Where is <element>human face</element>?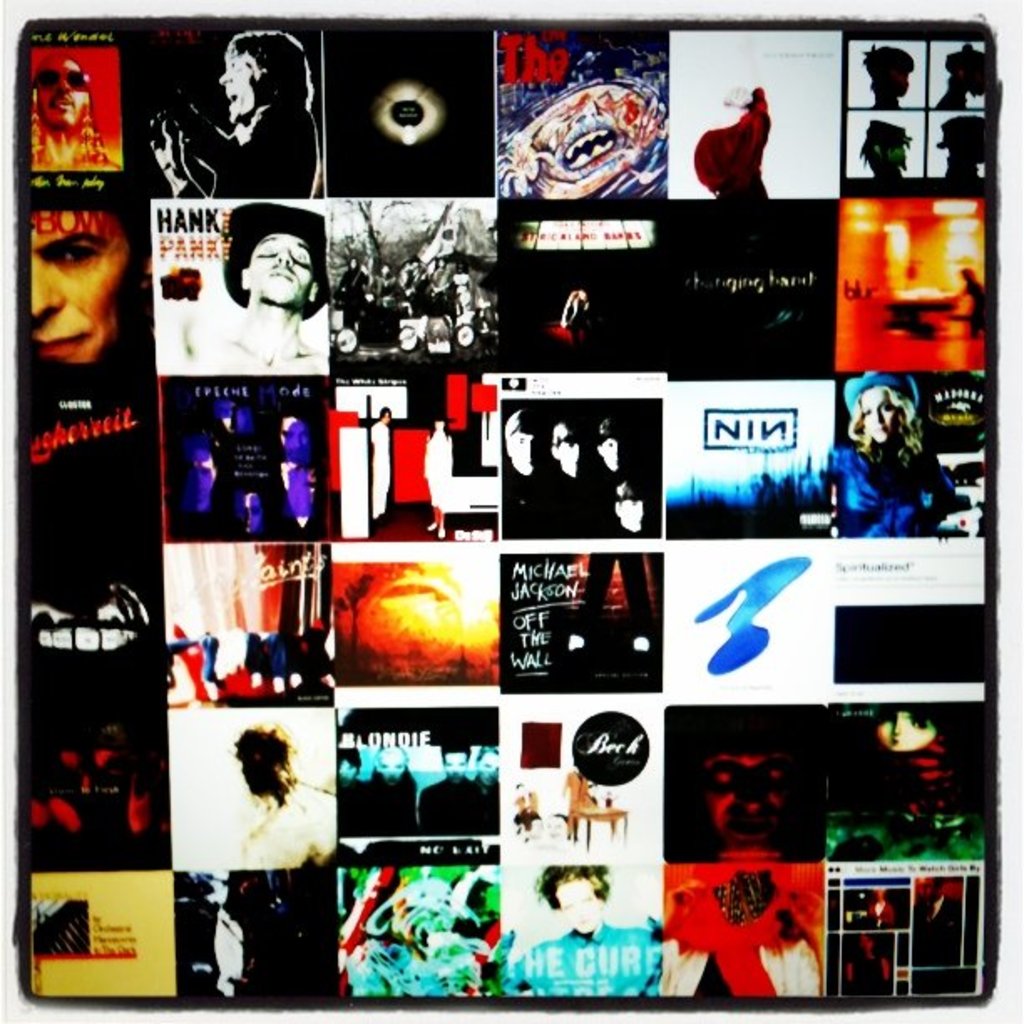
[left=281, top=417, right=308, bottom=457].
